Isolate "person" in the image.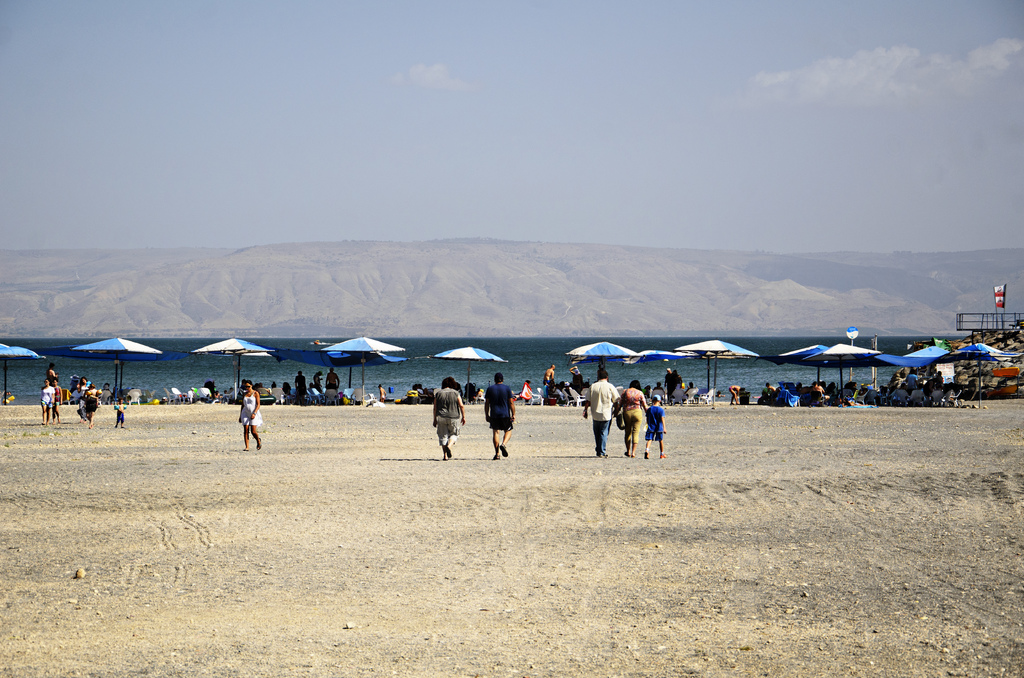
Isolated region: 230, 377, 269, 441.
